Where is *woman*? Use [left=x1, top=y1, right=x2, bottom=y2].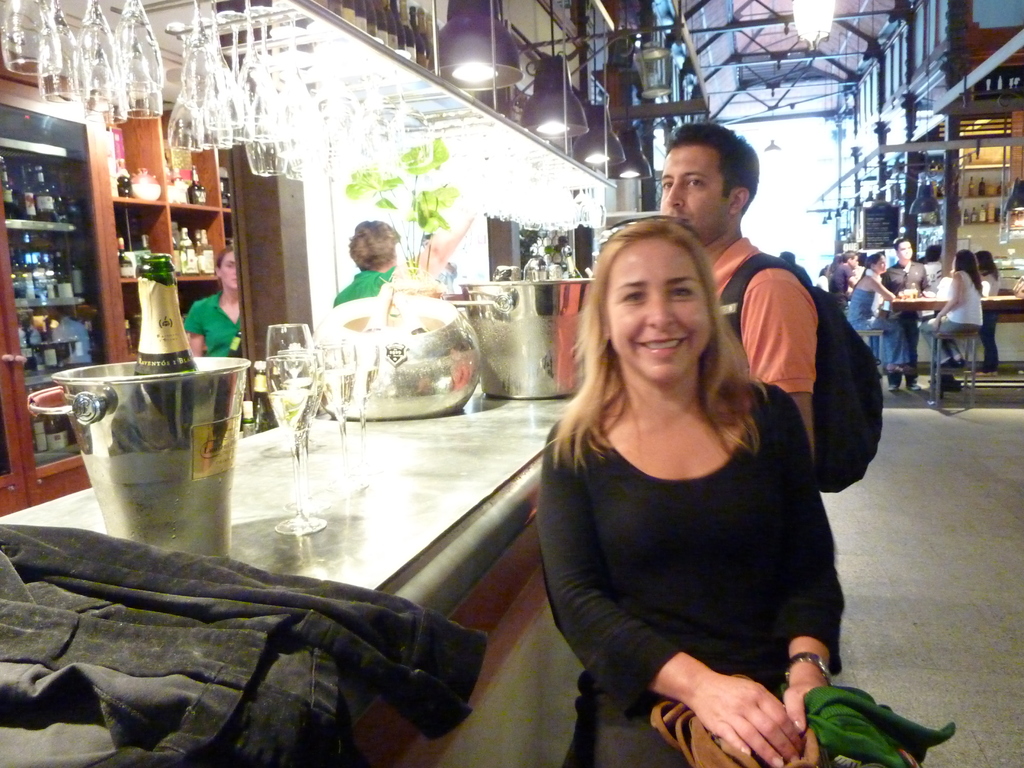
[left=188, top=248, right=240, bottom=356].
